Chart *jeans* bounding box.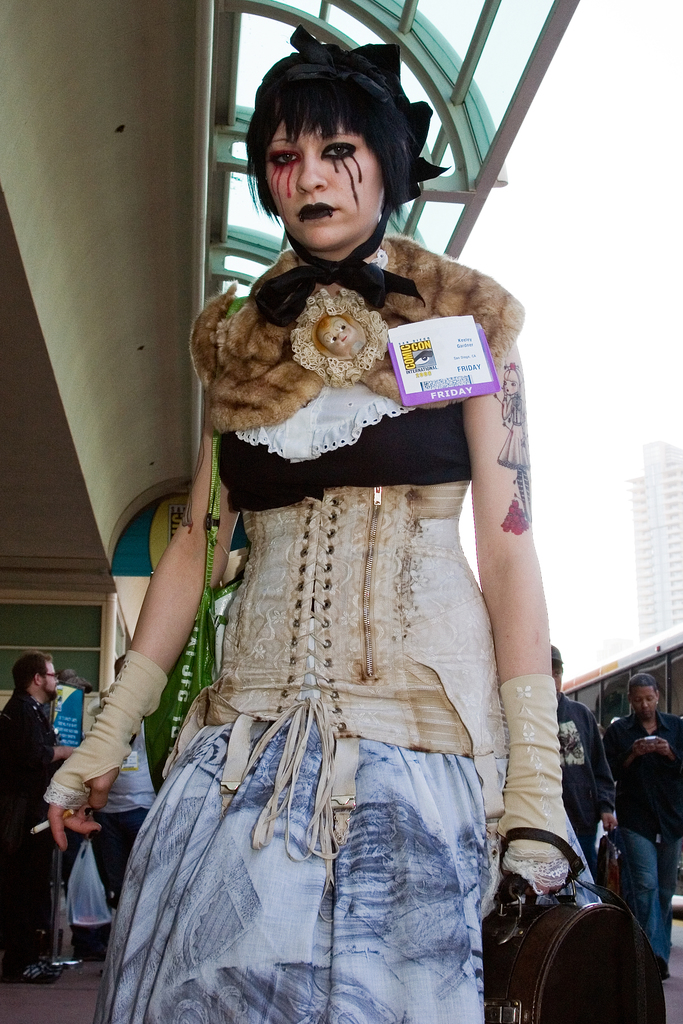
Charted: 617:824:682:967.
